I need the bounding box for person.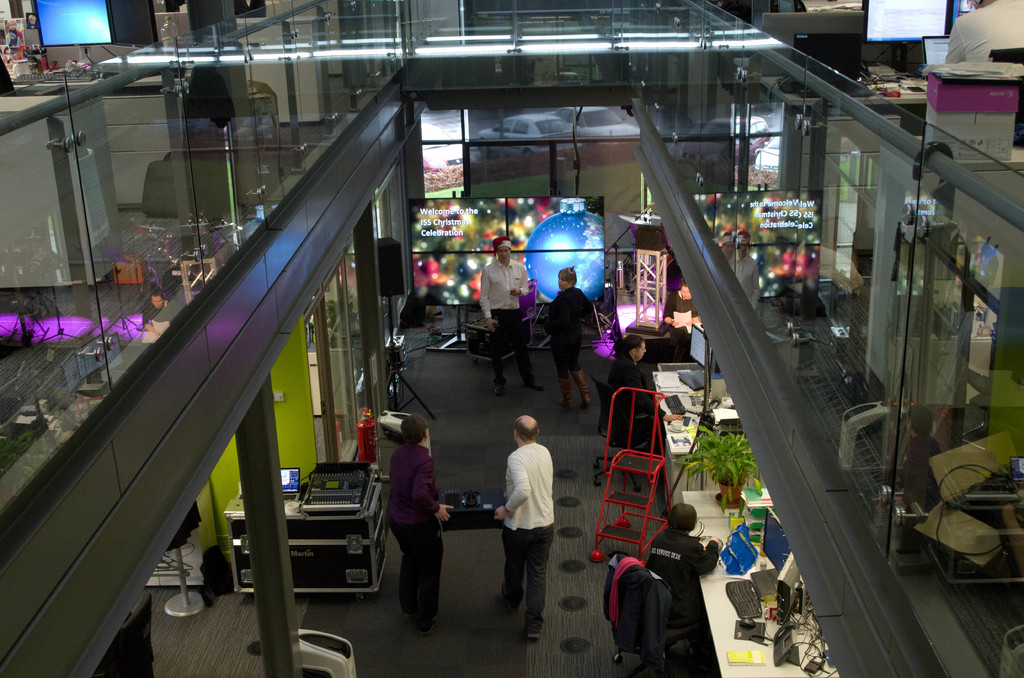
Here it is: Rect(663, 279, 701, 361).
